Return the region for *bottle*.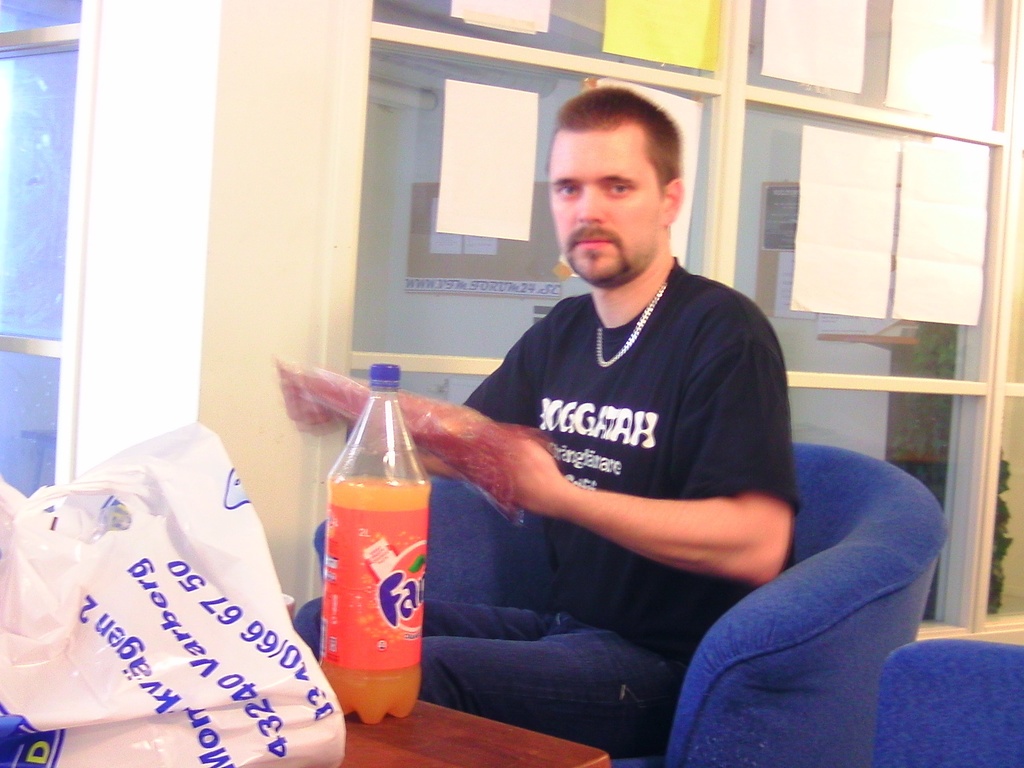
box=[305, 365, 426, 717].
